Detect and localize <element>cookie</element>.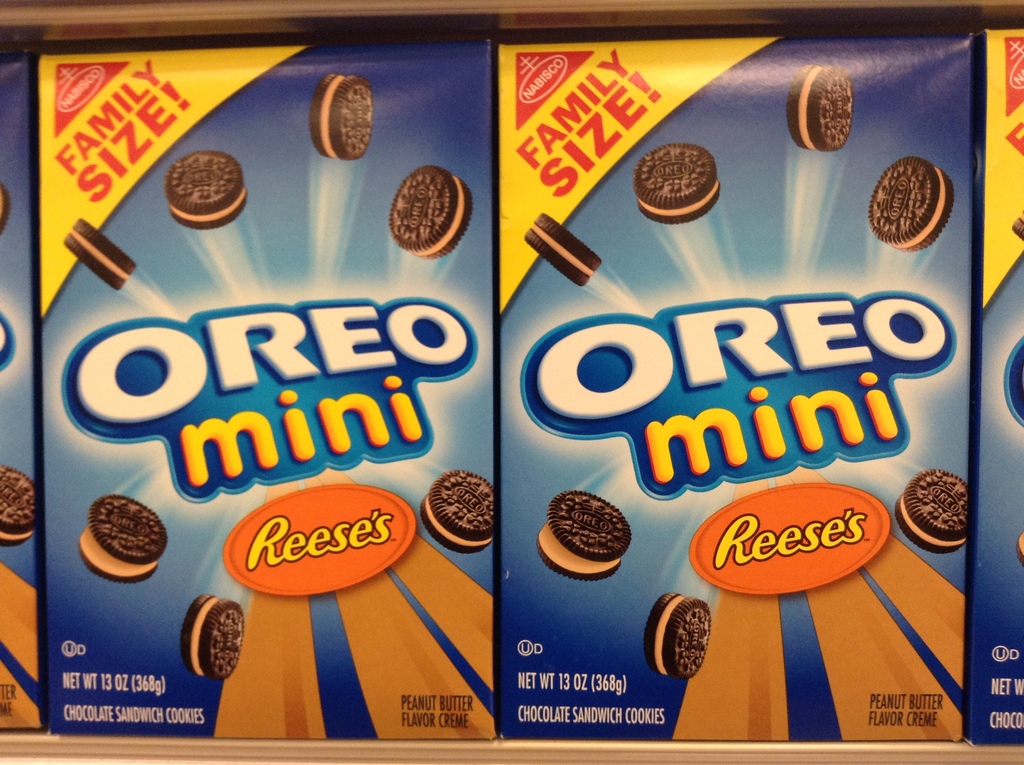
Localized at (x1=0, y1=464, x2=34, y2=549).
